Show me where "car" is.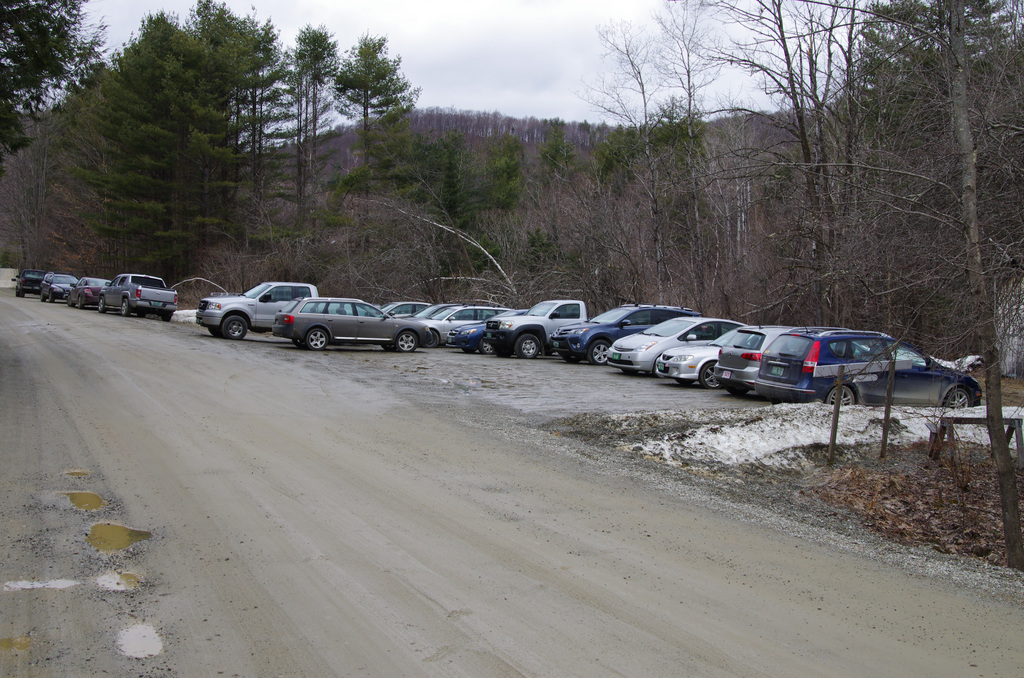
"car" is at 68:276:116:309.
